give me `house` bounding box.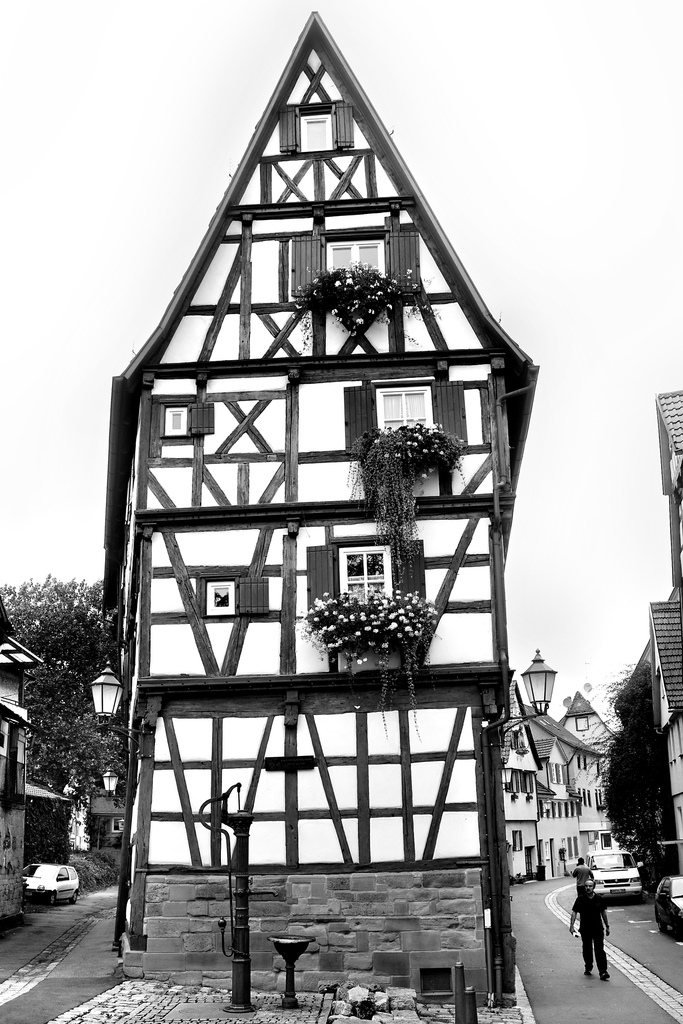
bbox=[553, 687, 628, 864].
